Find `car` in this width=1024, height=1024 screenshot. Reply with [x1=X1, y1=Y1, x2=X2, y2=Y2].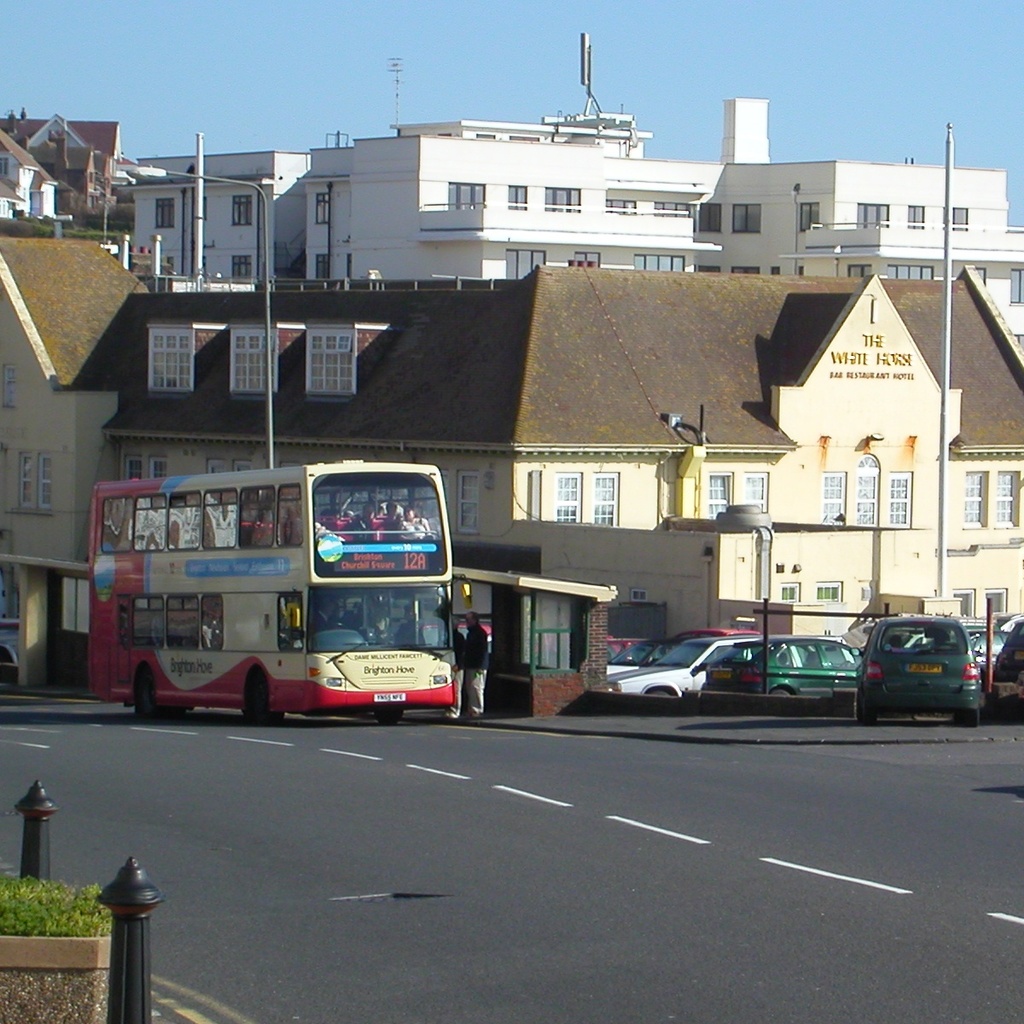
[x1=605, y1=624, x2=756, y2=670].
